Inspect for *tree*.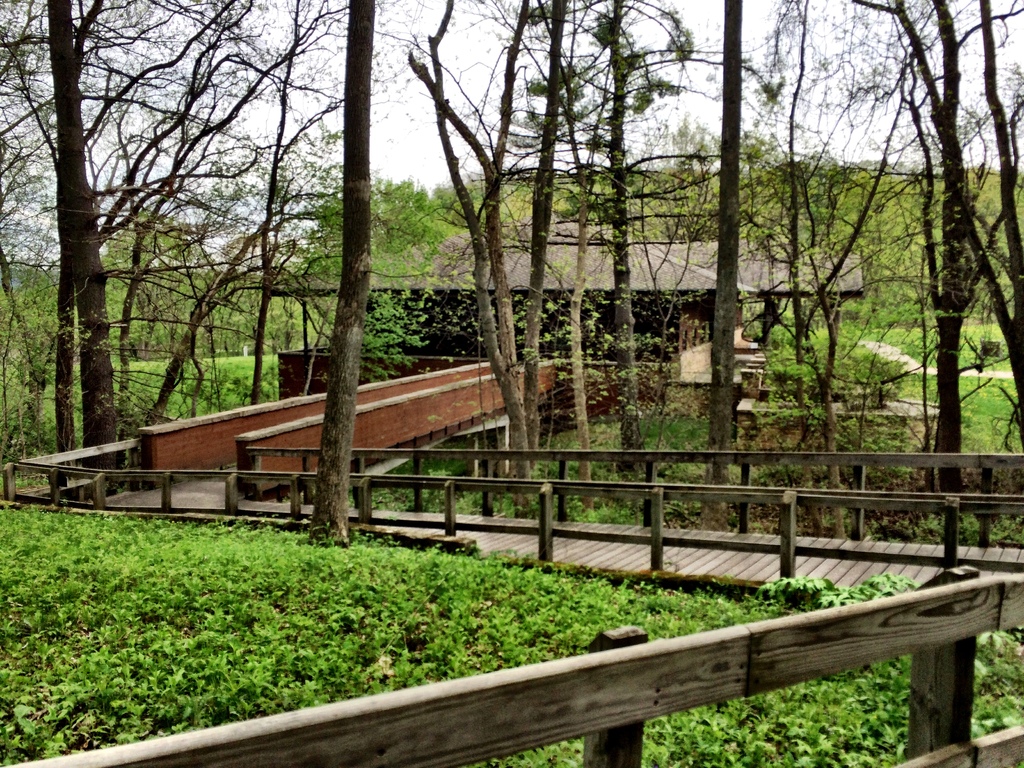
Inspection: 237:0:341:492.
